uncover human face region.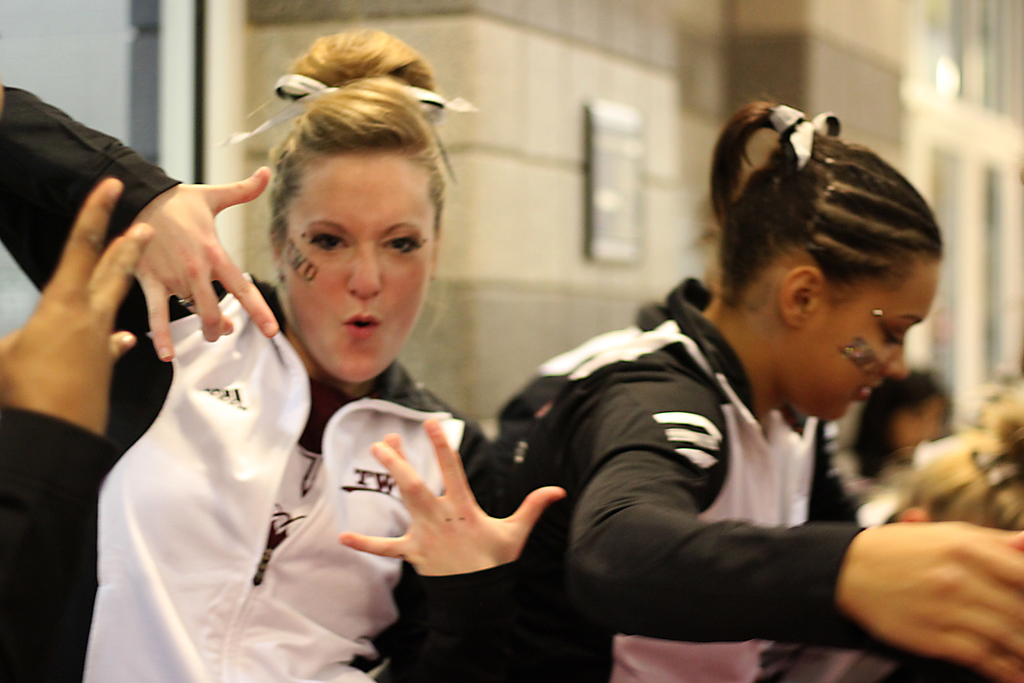
Uncovered: [787, 258, 942, 424].
